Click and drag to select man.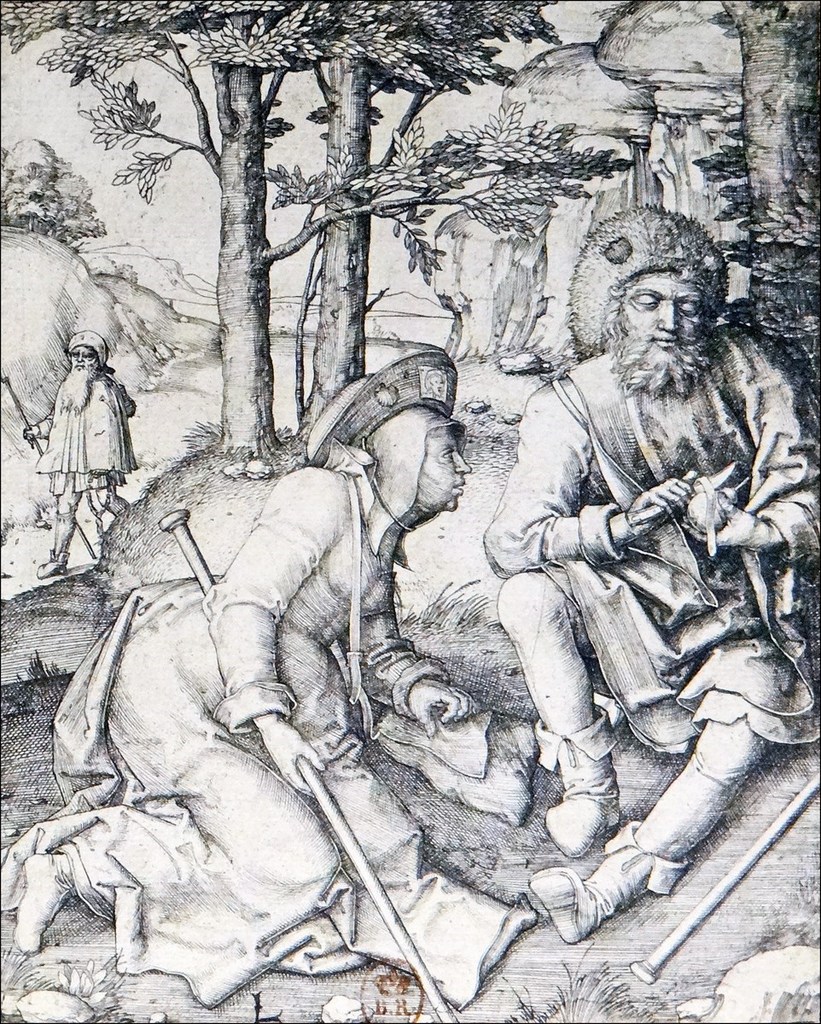
Selection: detection(468, 179, 797, 945).
